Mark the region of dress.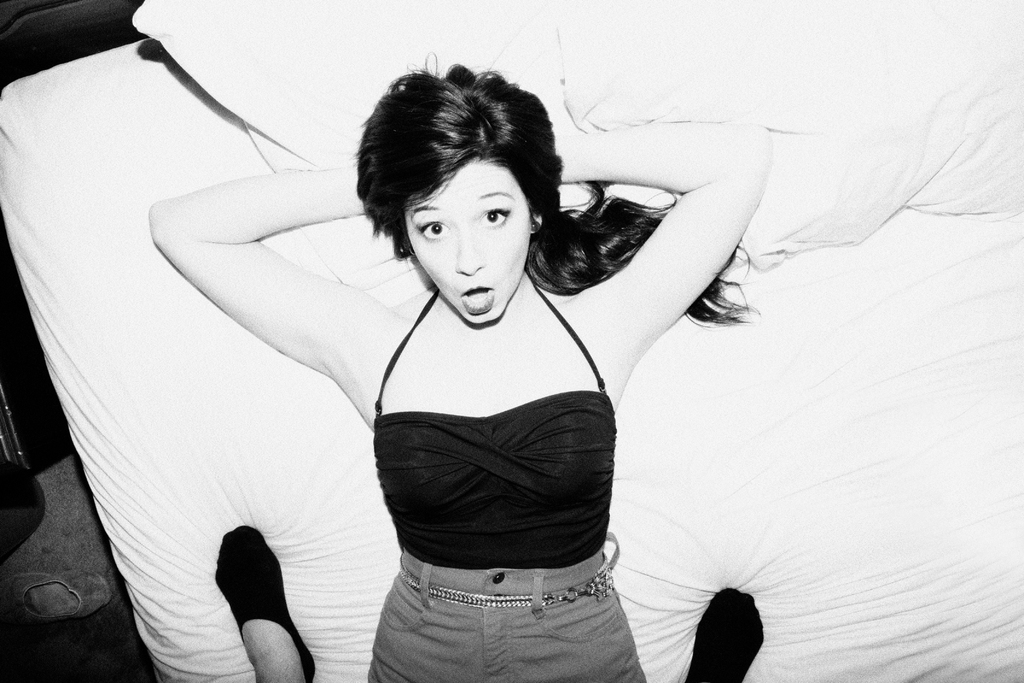
Region: box=[367, 289, 660, 682].
